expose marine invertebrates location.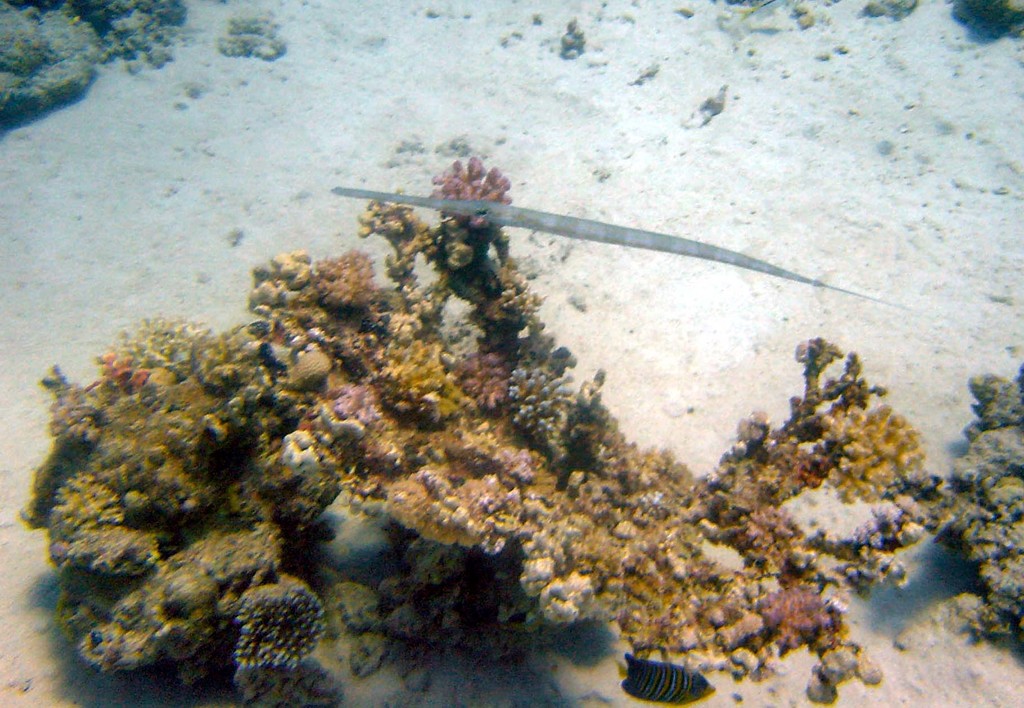
Exposed at locate(223, 1, 304, 67).
